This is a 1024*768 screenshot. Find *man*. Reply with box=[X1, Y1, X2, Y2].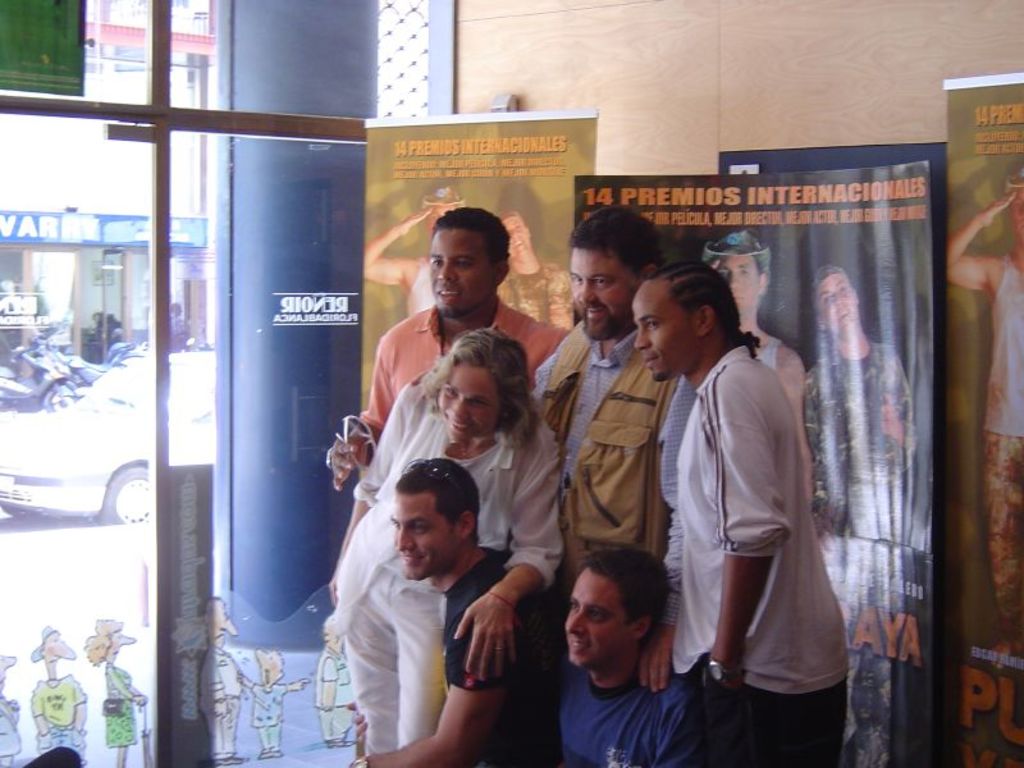
box=[343, 454, 545, 767].
